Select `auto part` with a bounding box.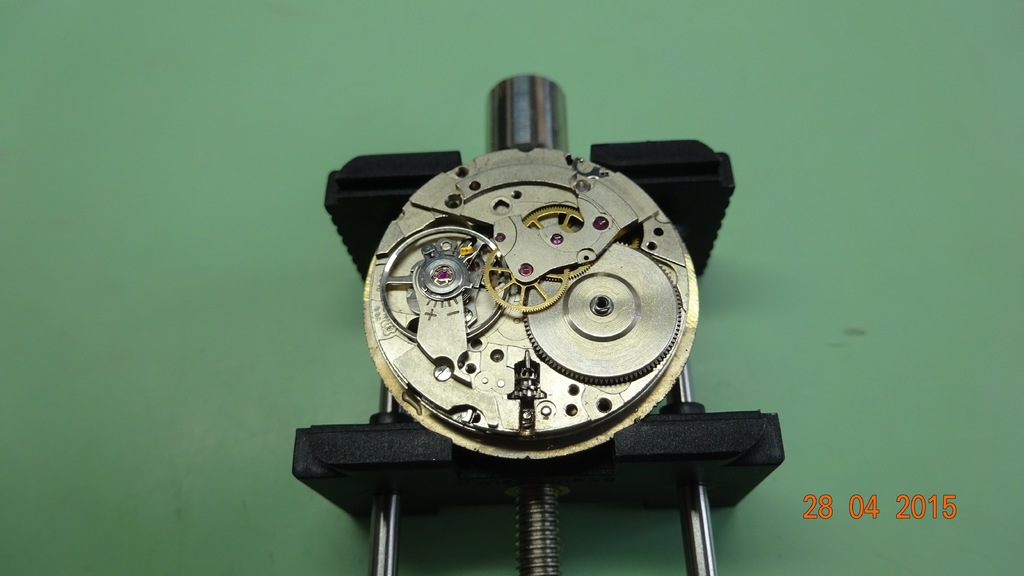
289/67/785/575.
